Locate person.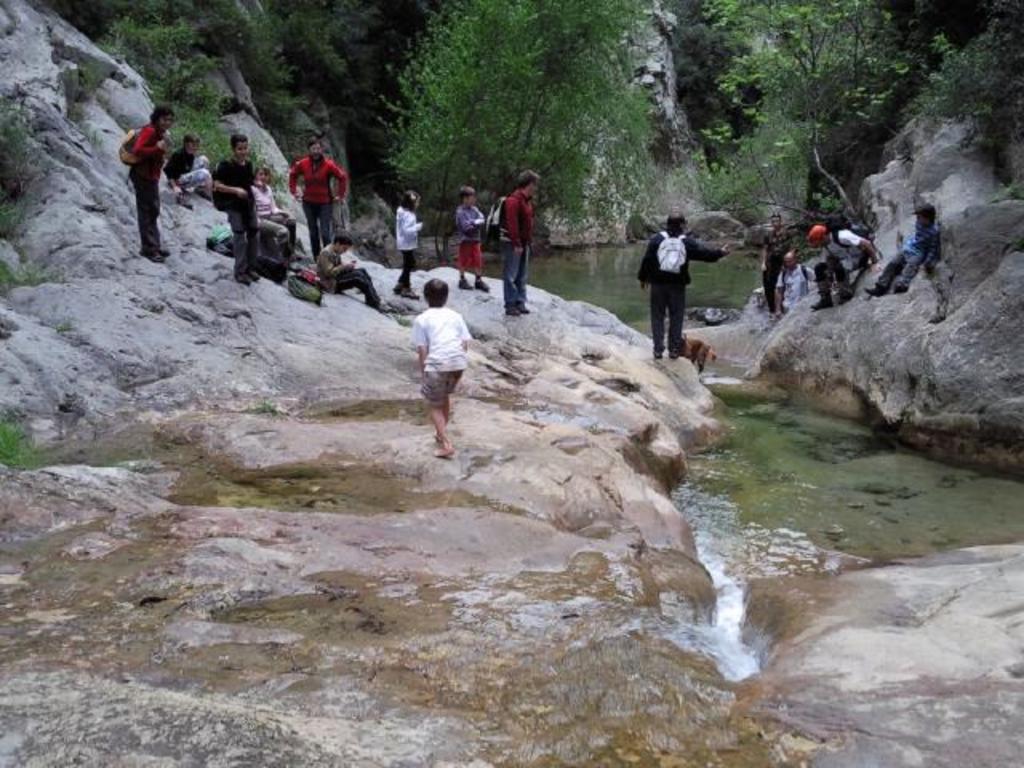
Bounding box: crop(762, 213, 794, 317).
